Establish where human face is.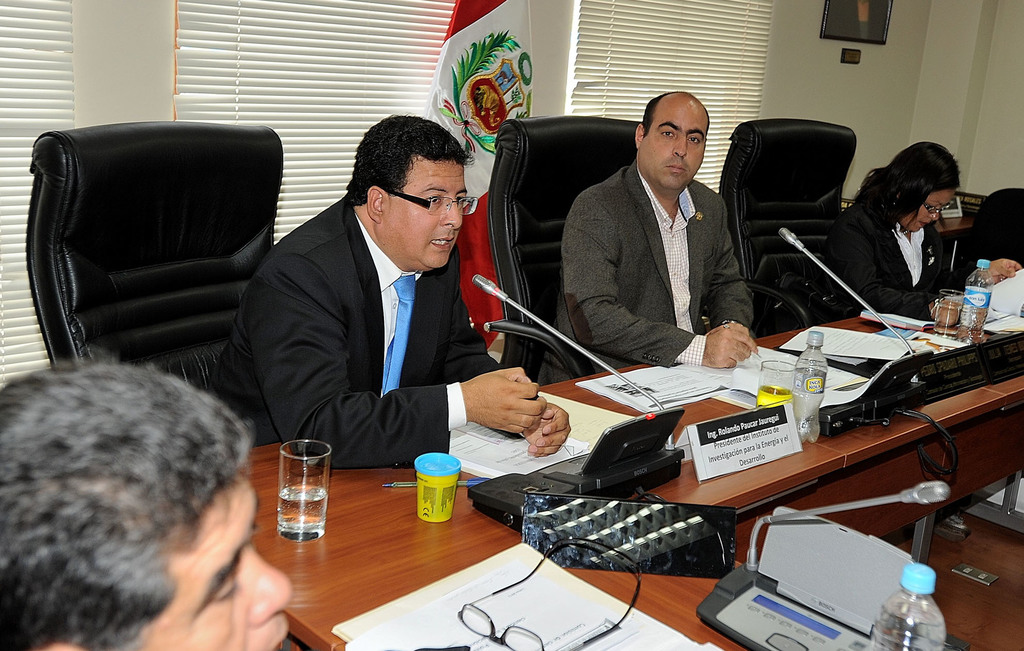
Established at pyautogui.locateOnScreen(898, 189, 957, 232).
